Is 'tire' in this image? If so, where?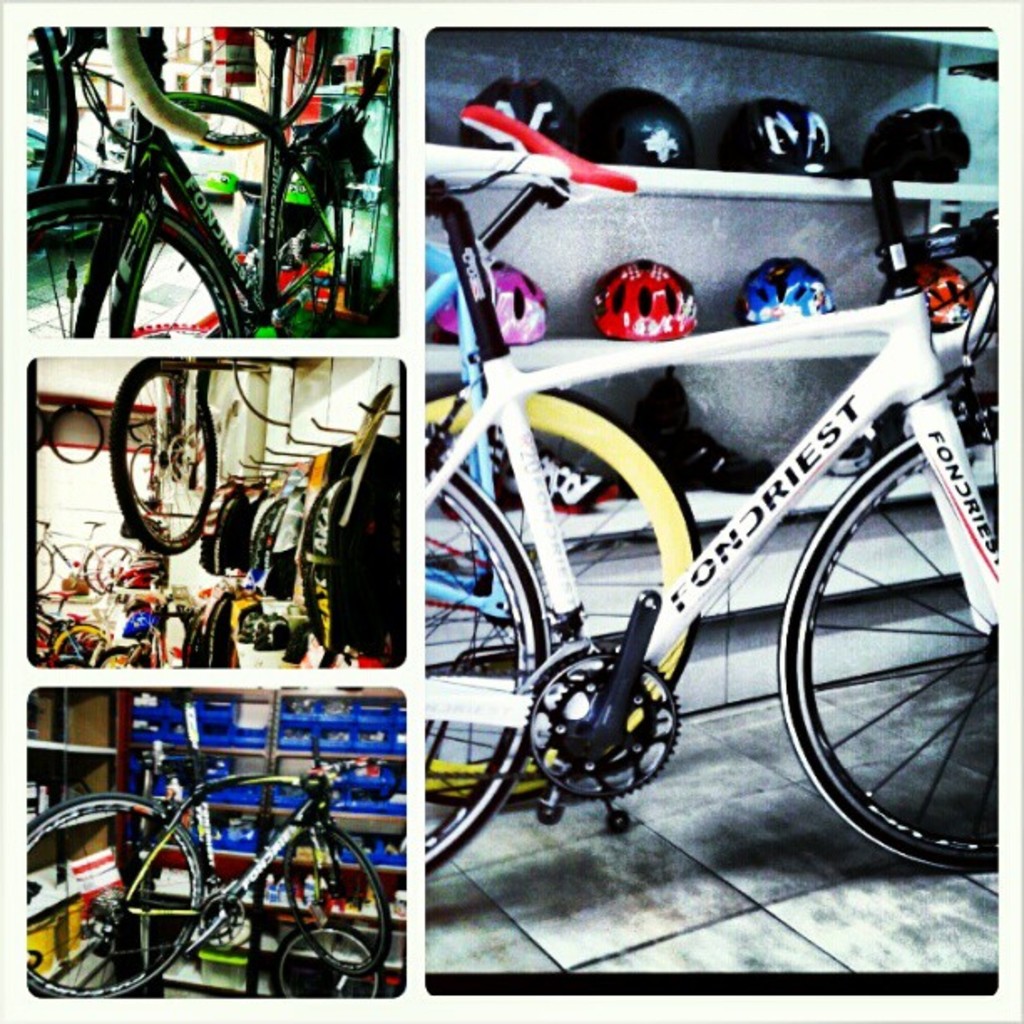
Yes, at bbox=[415, 435, 550, 877].
